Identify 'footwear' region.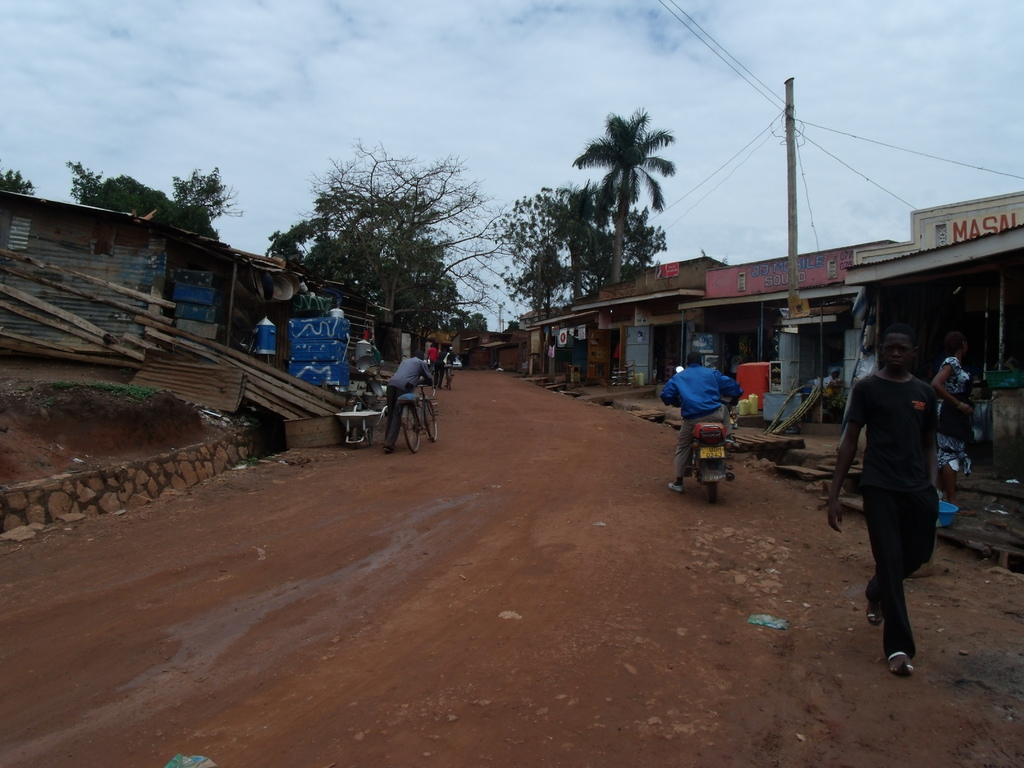
Region: 666:477:685:497.
